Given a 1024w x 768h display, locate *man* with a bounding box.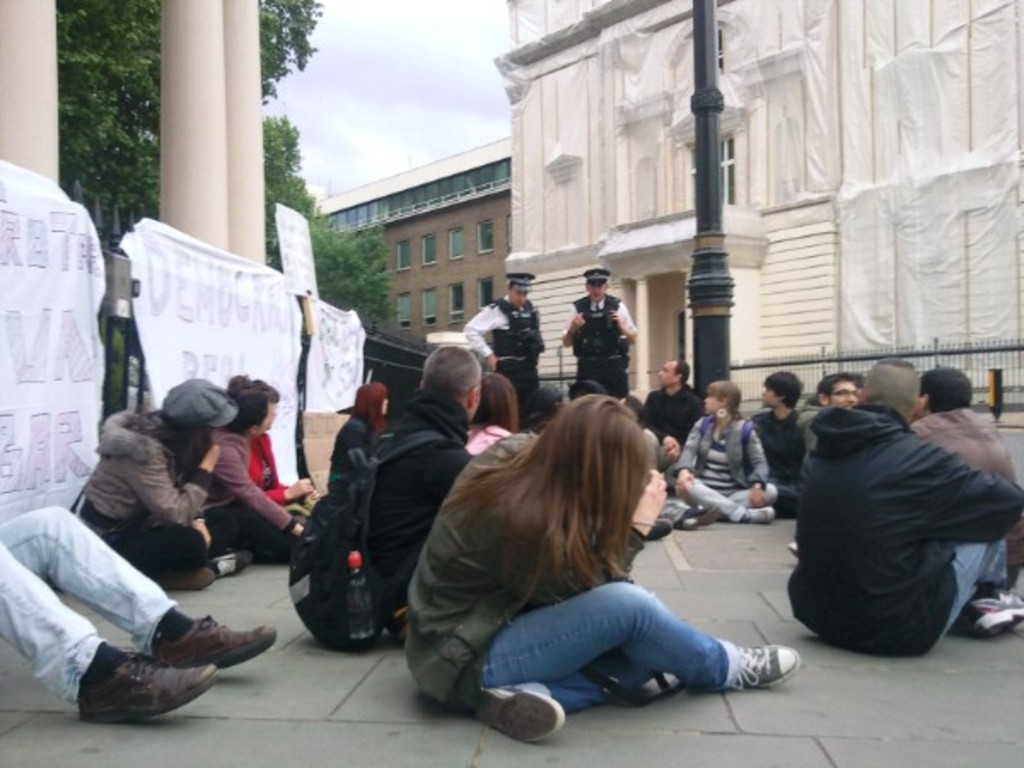
Located: <bbox>749, 370, 806, 515</bbox>.
